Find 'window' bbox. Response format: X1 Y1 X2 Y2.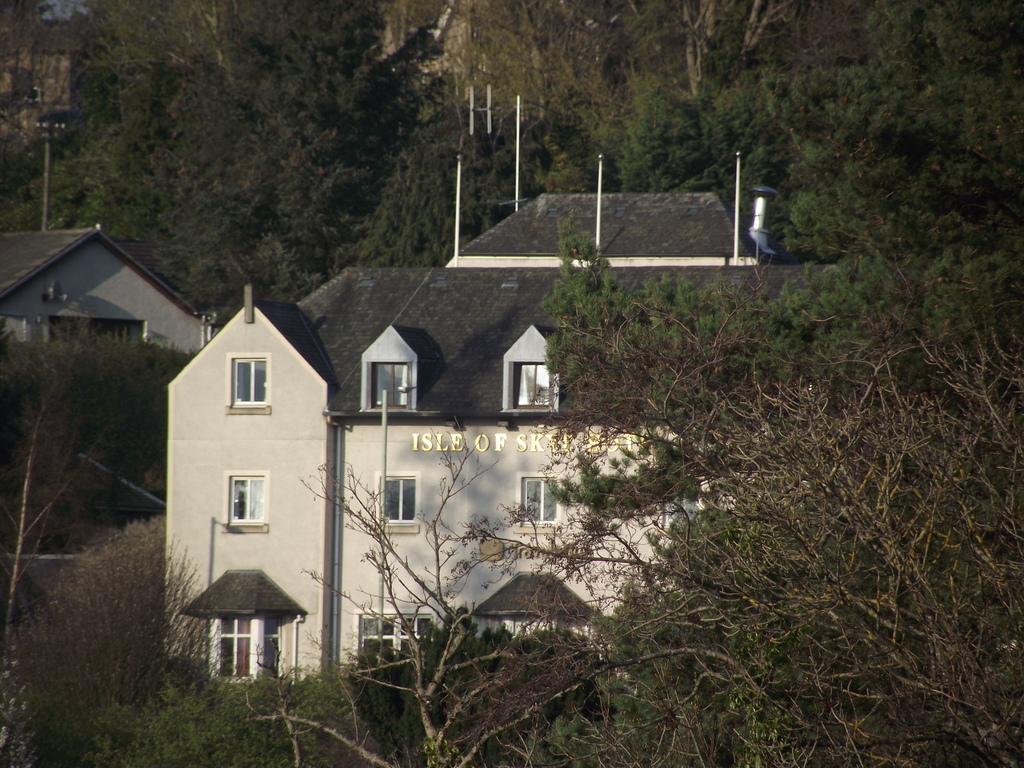
260 612 276 675.
